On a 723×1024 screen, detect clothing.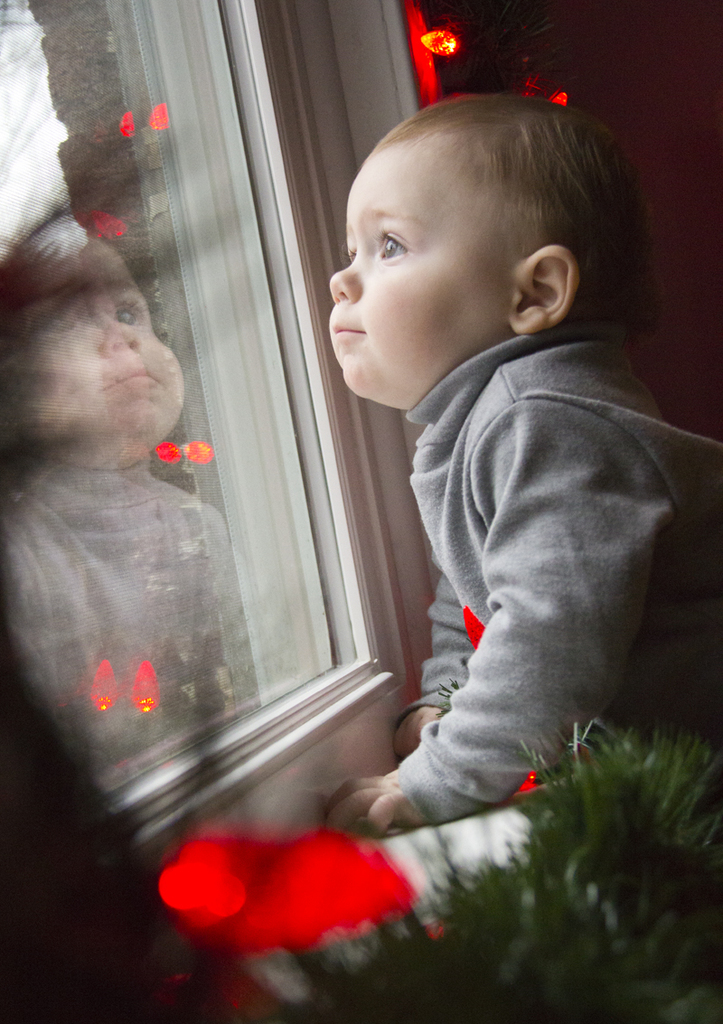
<bbox>333, 224, 684, 843</bbox>.
